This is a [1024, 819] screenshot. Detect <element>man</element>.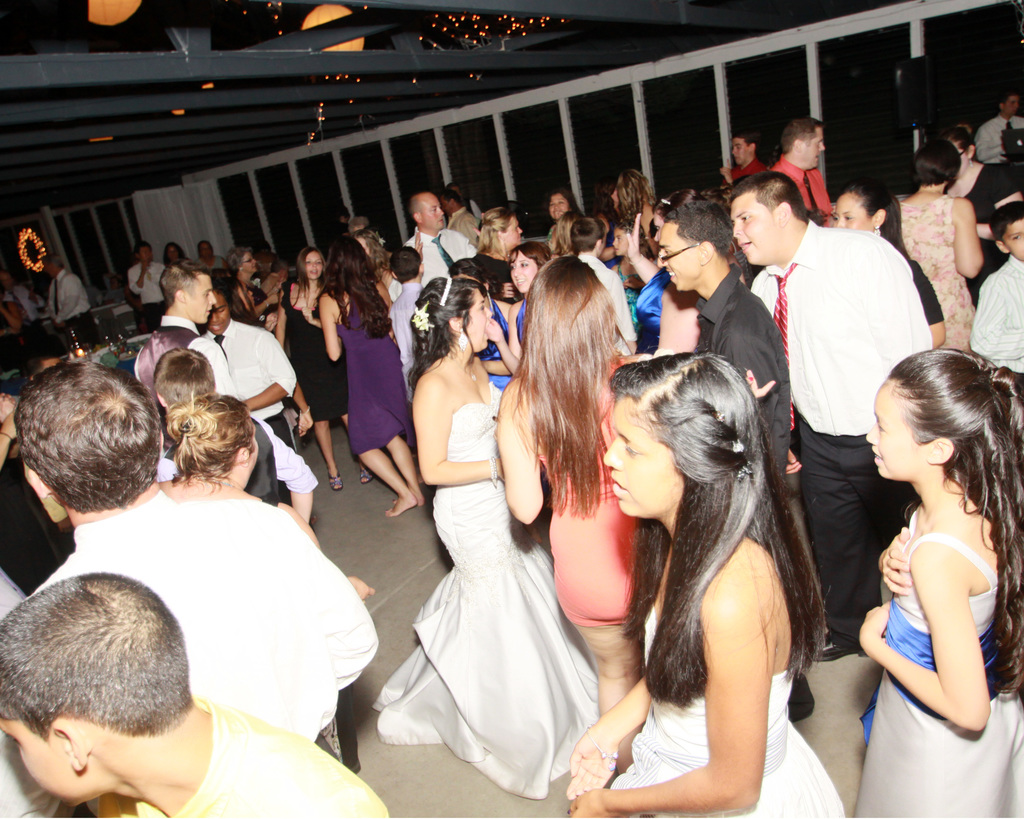
box(973, 93, 1023, 163).
